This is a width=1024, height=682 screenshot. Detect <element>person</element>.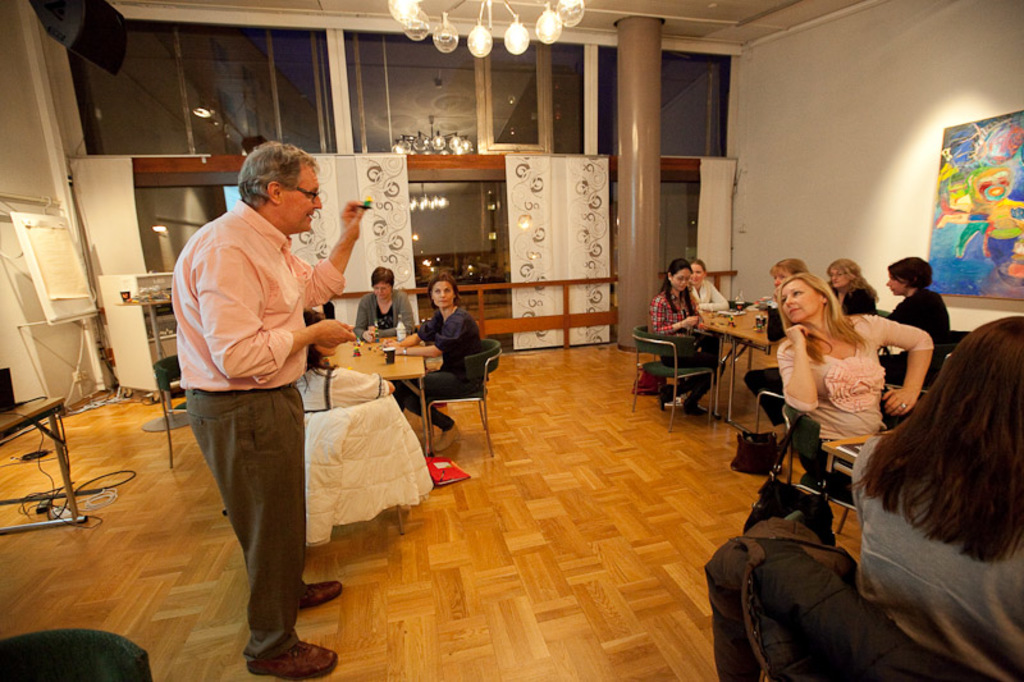
689:257:731:315.
